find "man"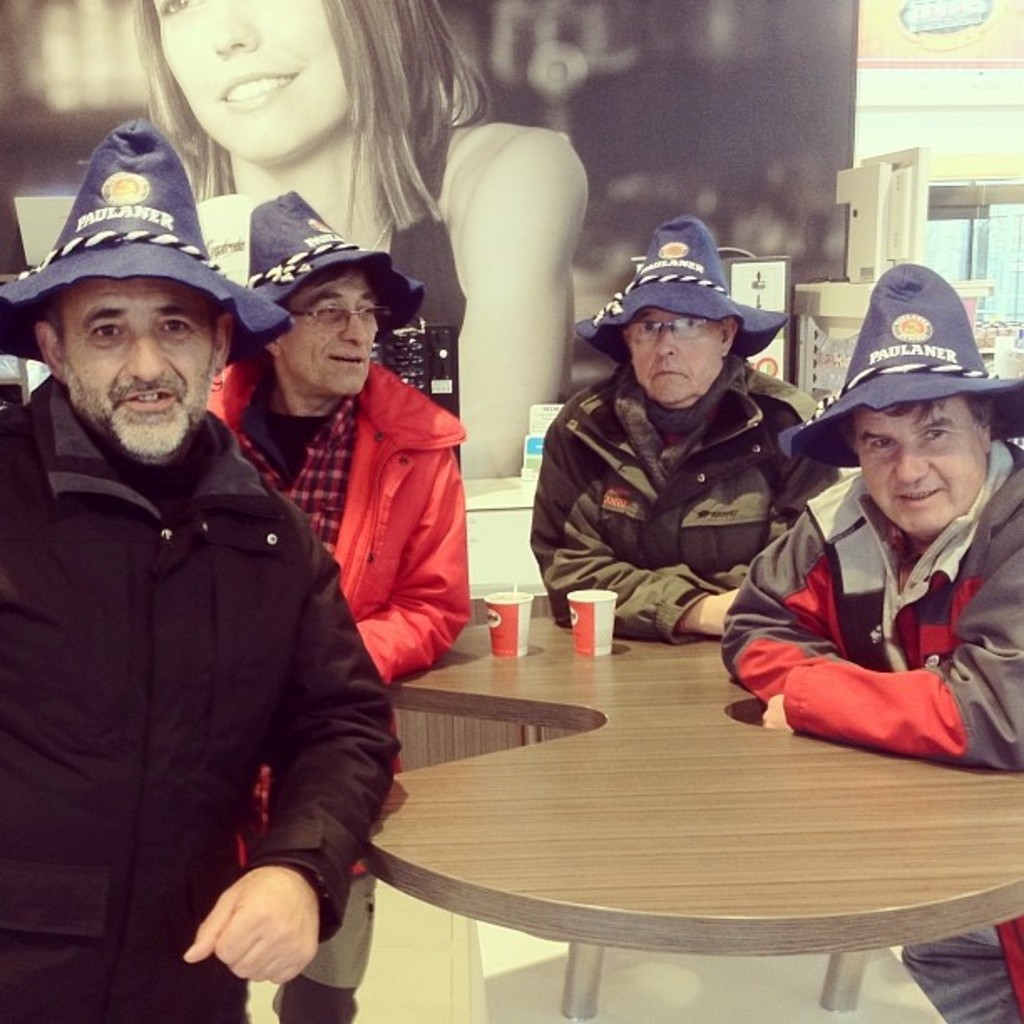
[left=204, top=186, right=465, bottom=1022]
